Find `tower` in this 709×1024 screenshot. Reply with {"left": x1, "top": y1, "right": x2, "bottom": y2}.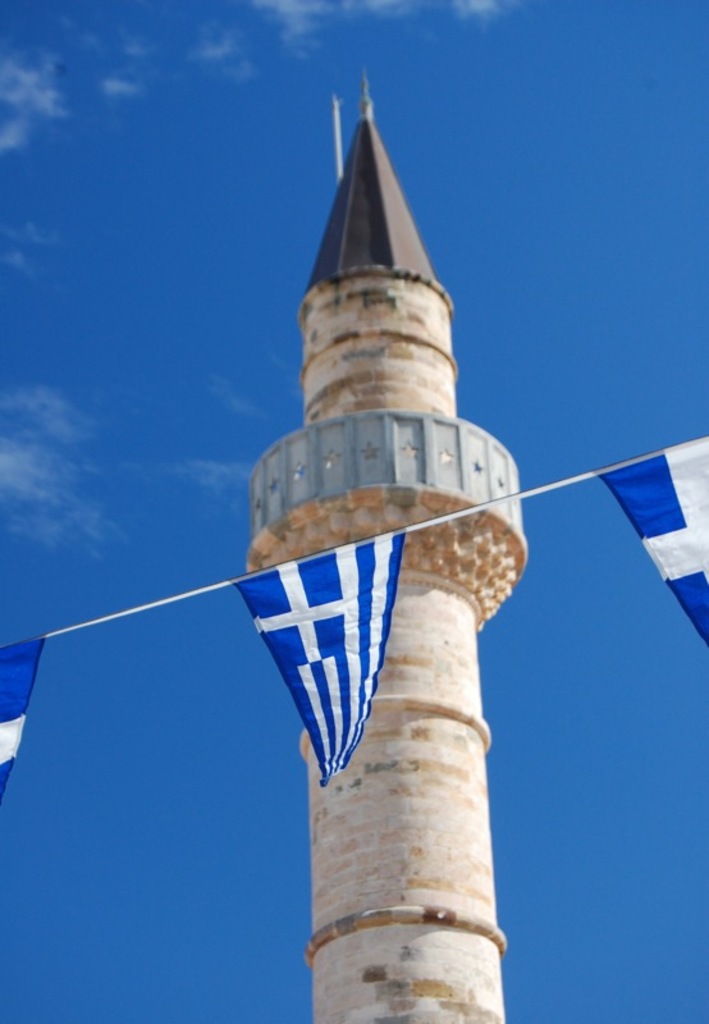
{"left": 239, "top": 60, "right": 529, "bottom": 1016}.
